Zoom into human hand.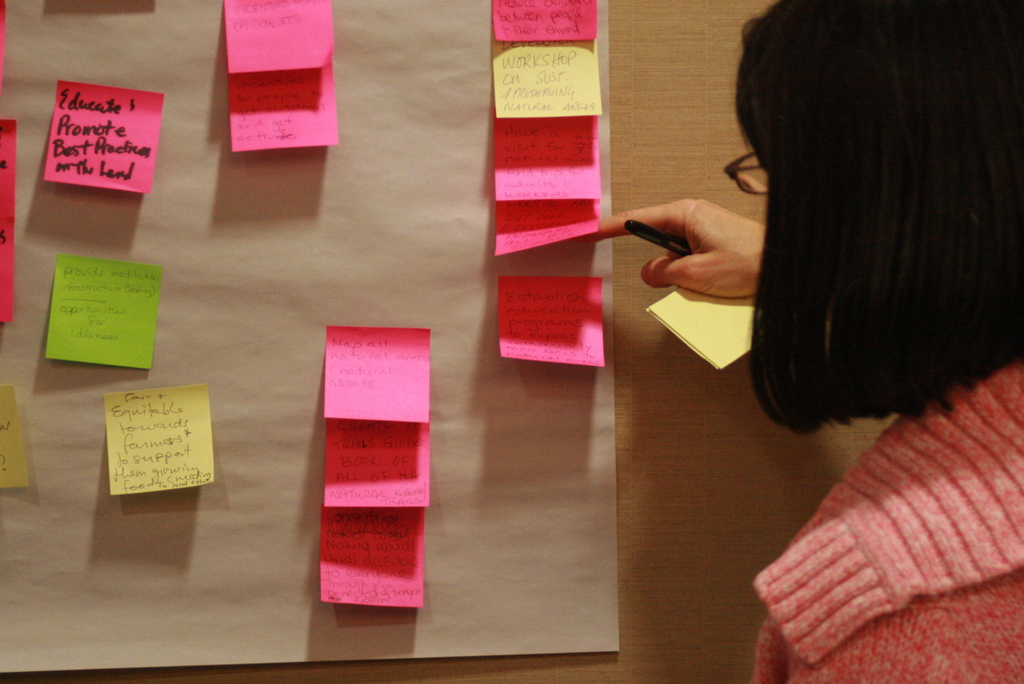
Zoom target: select_region(638, 175, 804, 334).
